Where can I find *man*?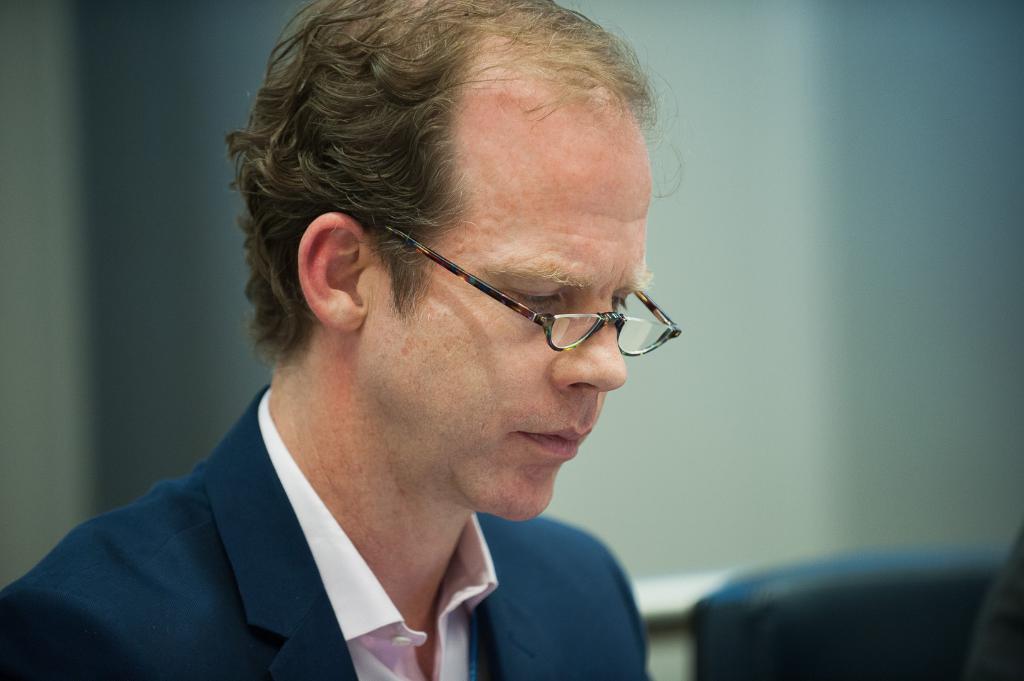
You can find it at box(26, 11, 756, 673).
